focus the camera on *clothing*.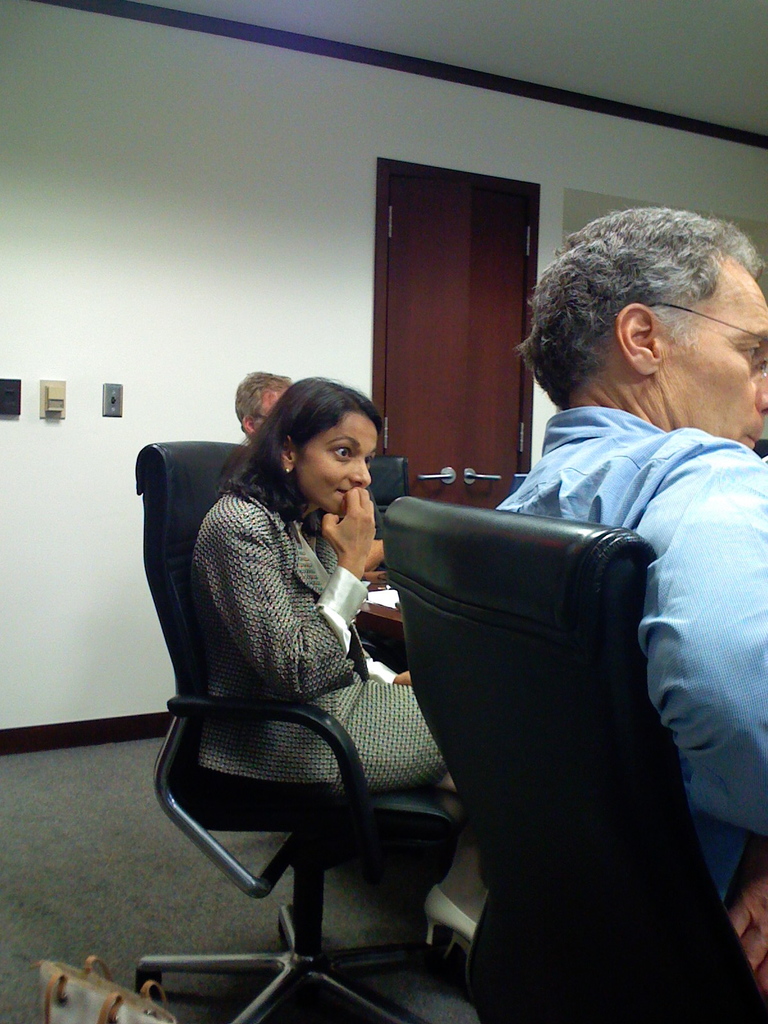
Focus region: (488, 412, 767, 885).
